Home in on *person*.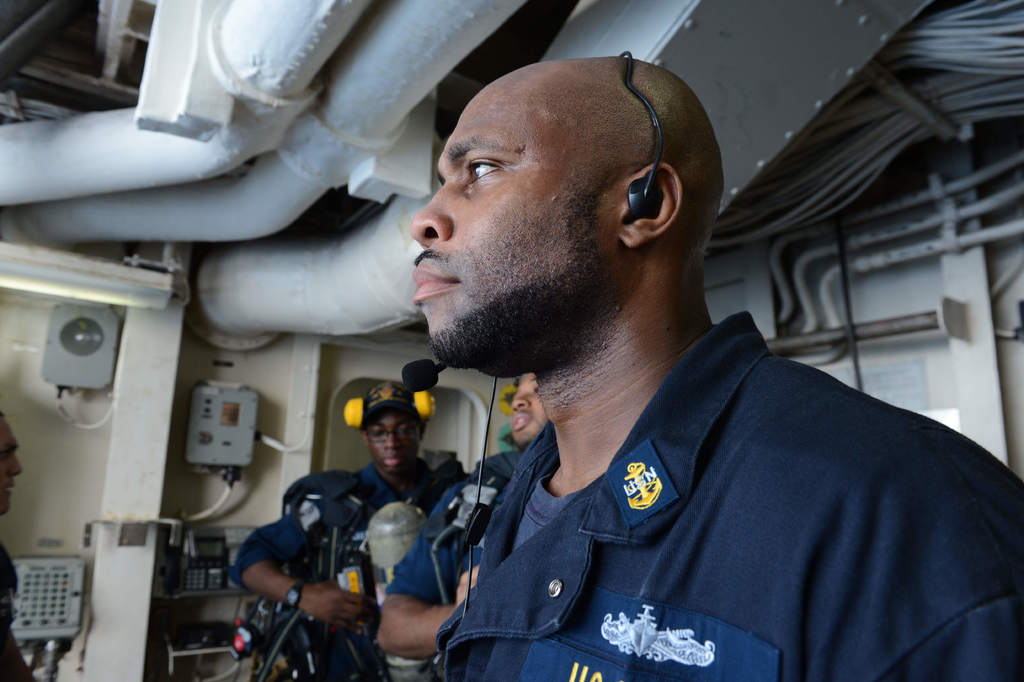
Homed in at box(372, 382, 548, 658).
